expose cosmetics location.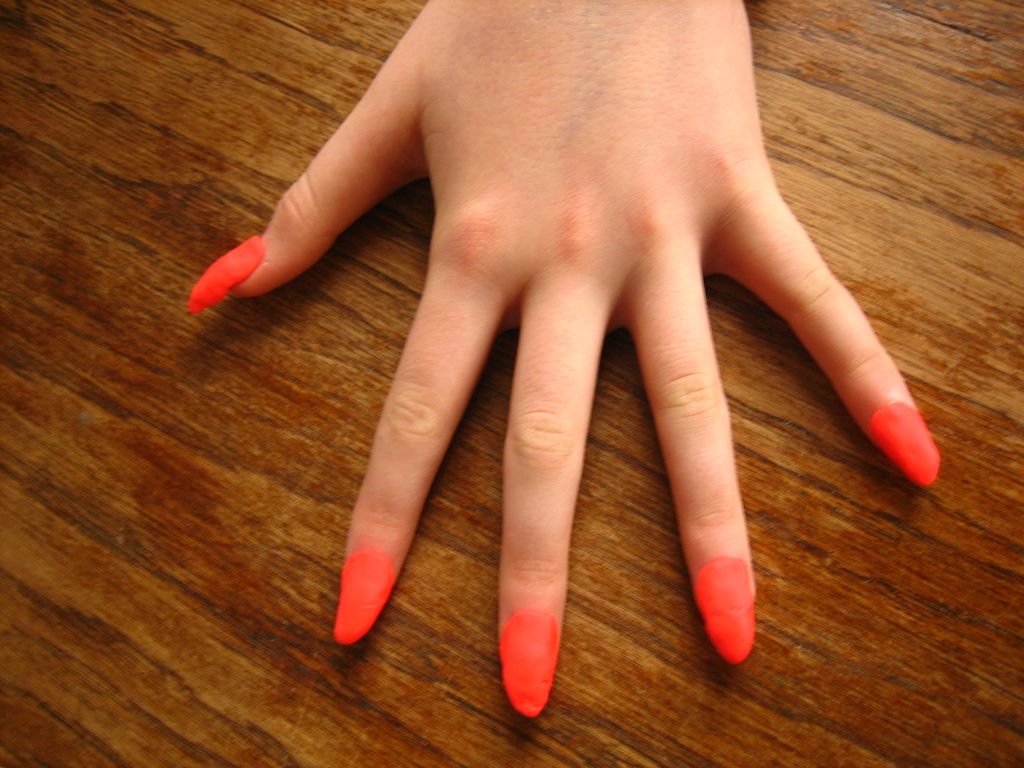
Exposed at [491,582,566,700].
